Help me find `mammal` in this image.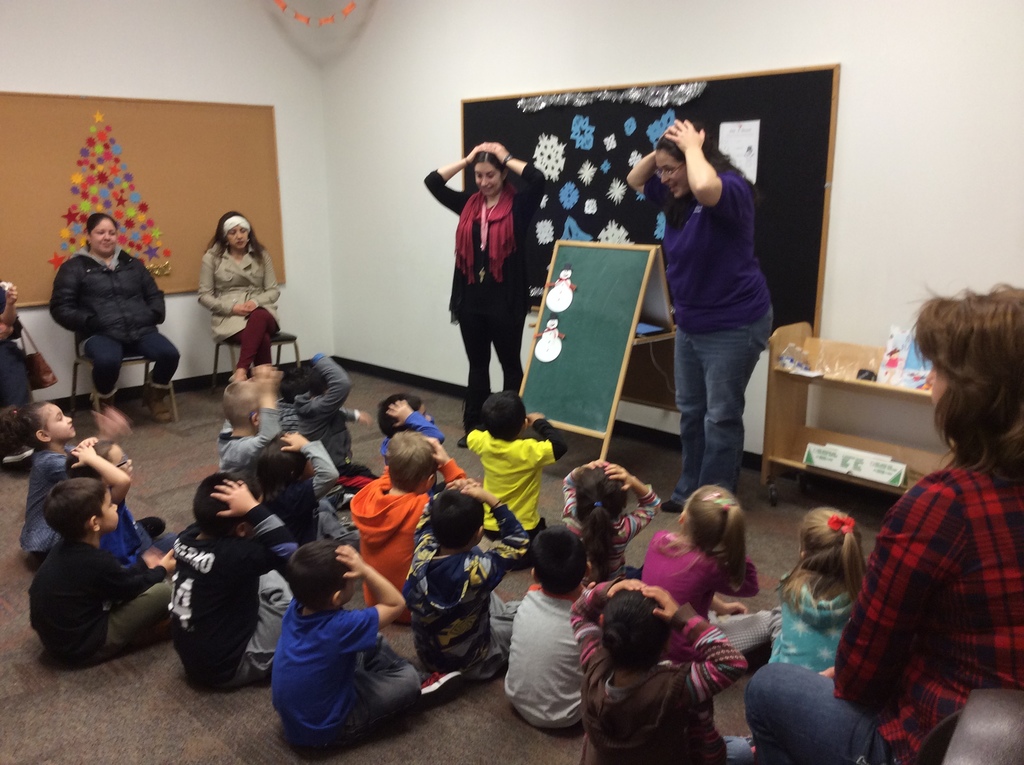
Found it: <box>422,140,551,449</box>.
